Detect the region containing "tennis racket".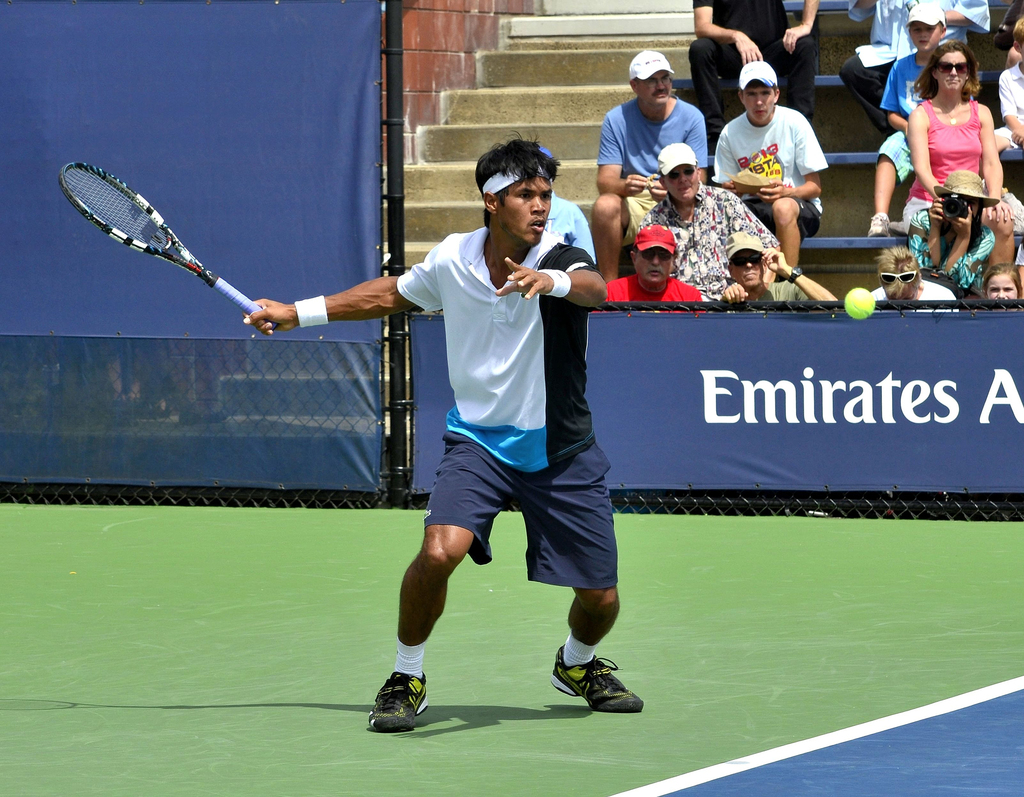
[left=57, top=157, right=278, bottom=334].
